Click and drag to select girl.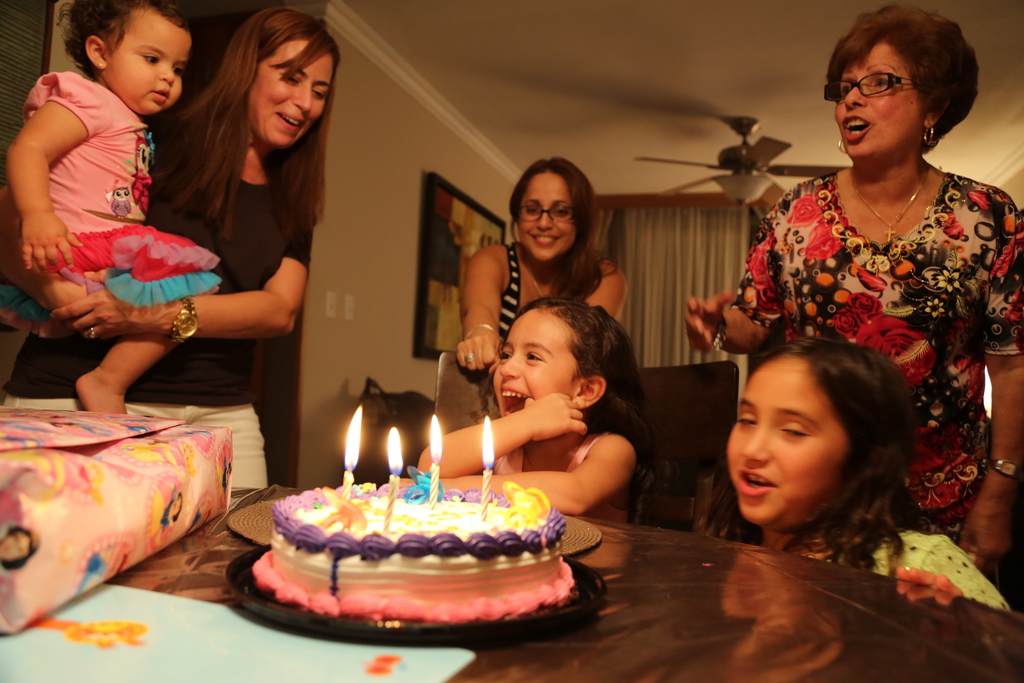
Selection: {"left": 412, "top": 296, "right": 666, "bottom": 530}.
